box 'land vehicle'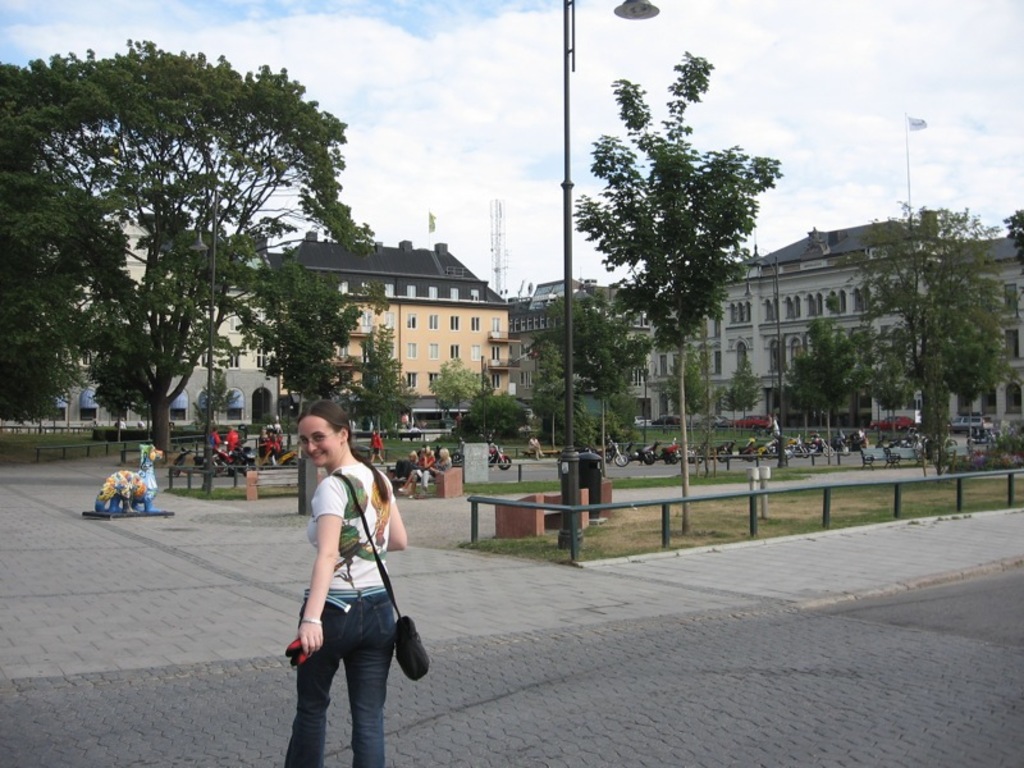
[229, 439, 257, 472]
